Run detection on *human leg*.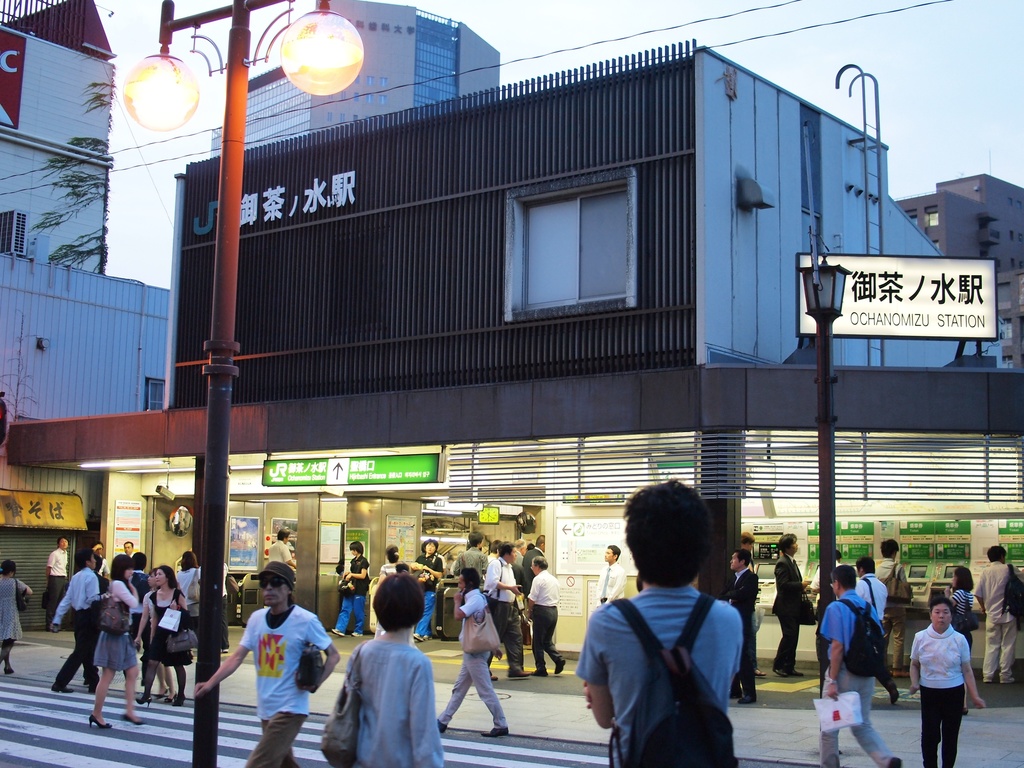
Result: [left=84, top=667, right=108, bottom=729].
